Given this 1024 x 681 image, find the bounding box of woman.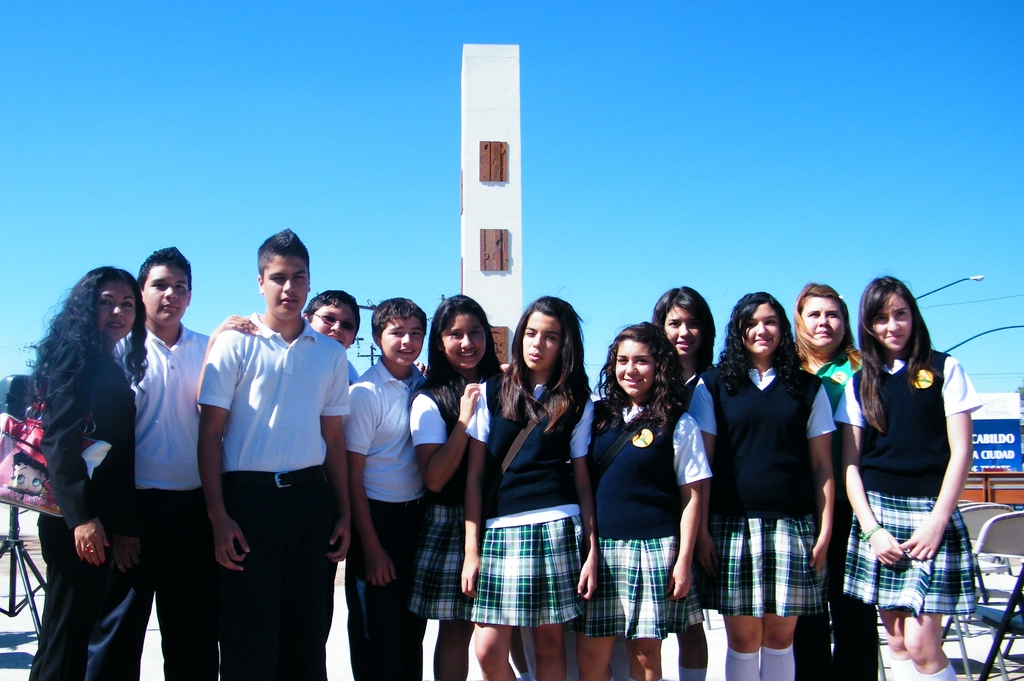
(left=559, top=320, right=715, bottom=680).
